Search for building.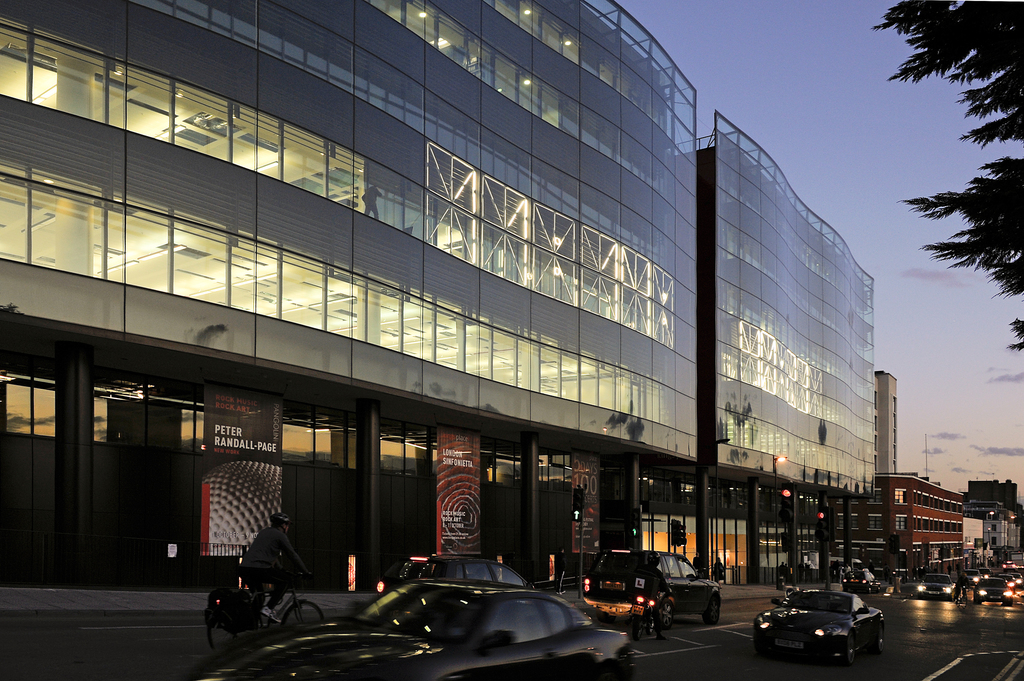
Found at region(831, 472, 967, 581).
